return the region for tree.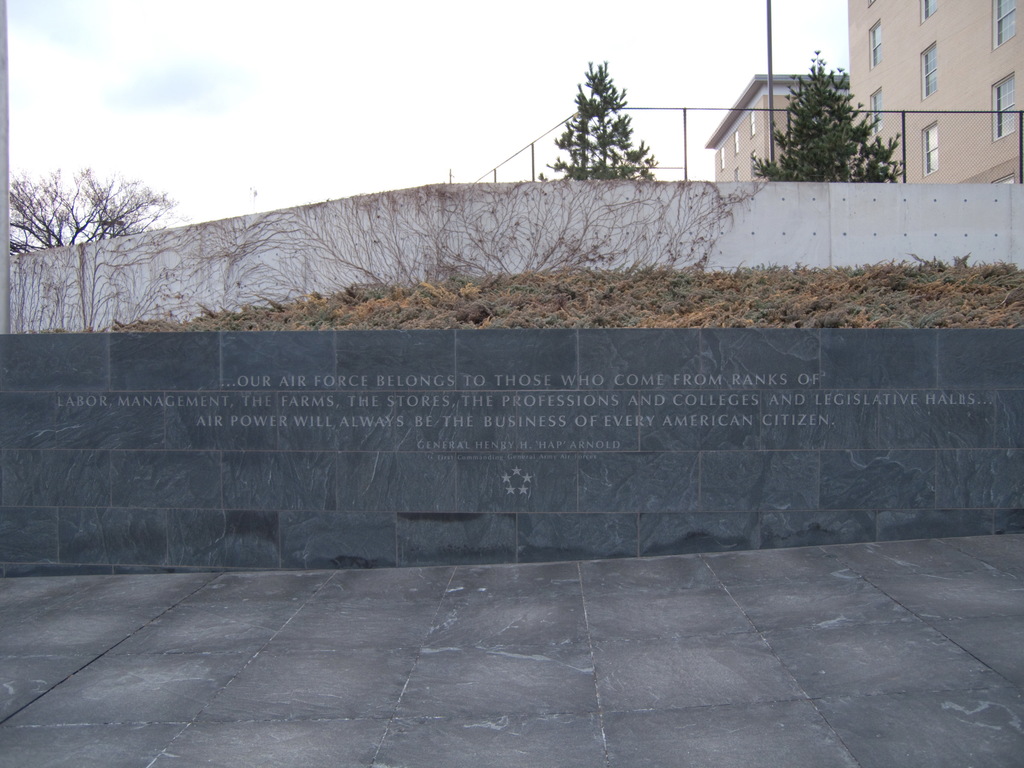
bbox=[746, 45, 911, 186].
